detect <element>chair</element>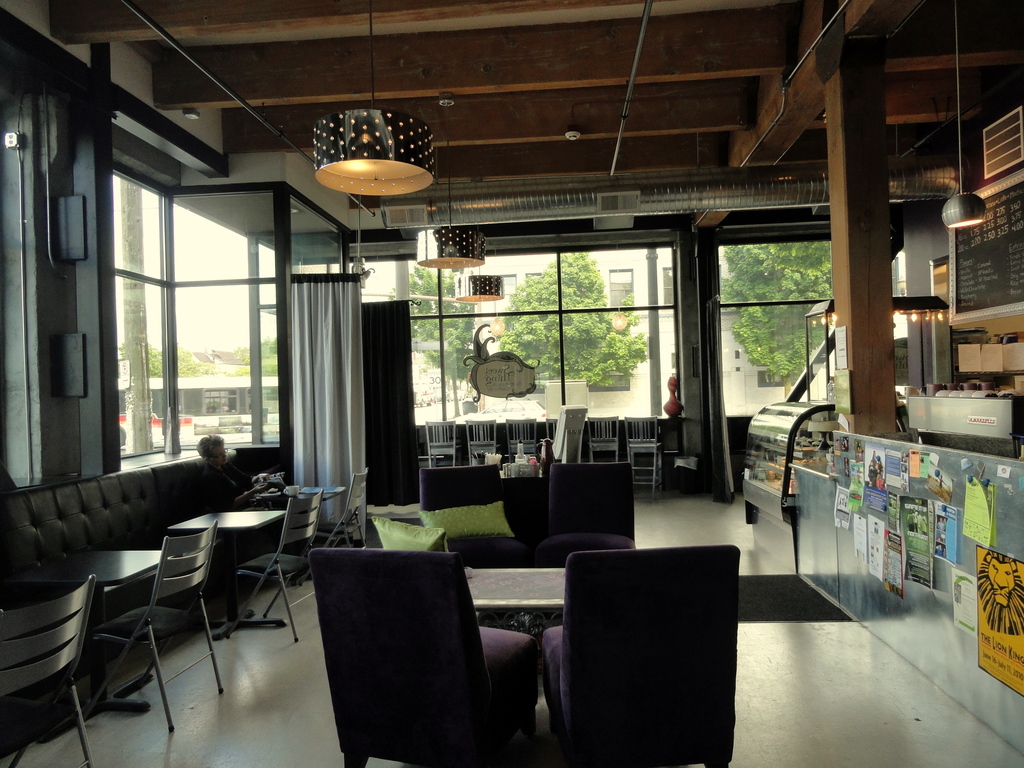
(left=312, top=545, right=536, bottom=767)
